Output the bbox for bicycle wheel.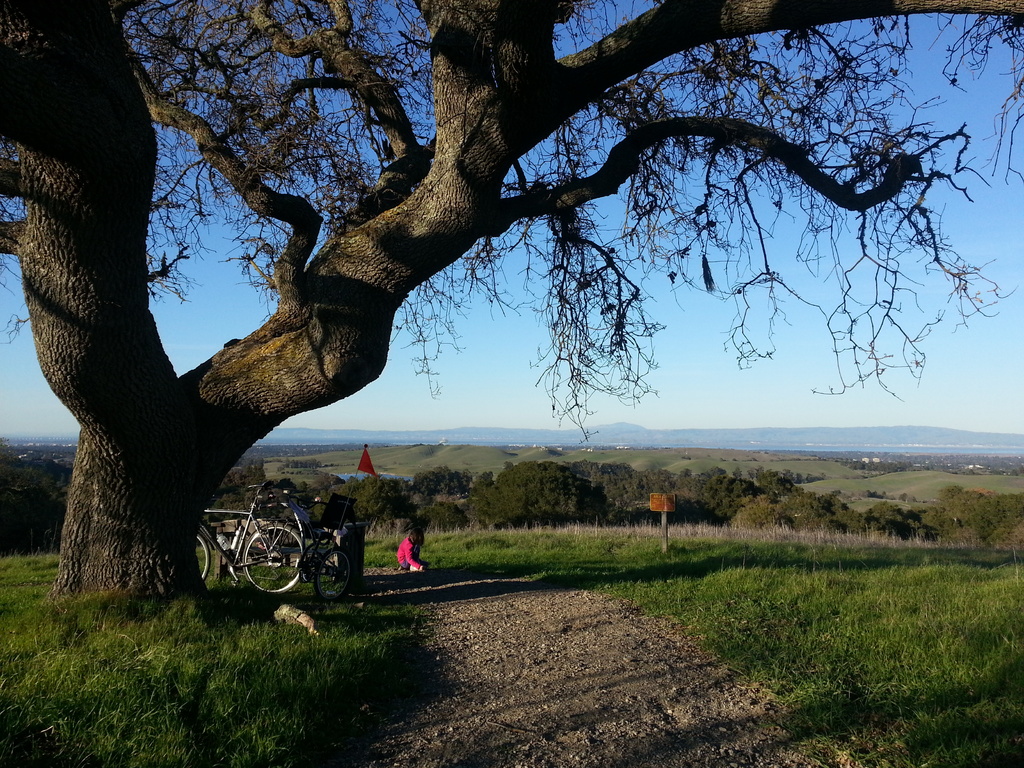
241 522 307 595.
